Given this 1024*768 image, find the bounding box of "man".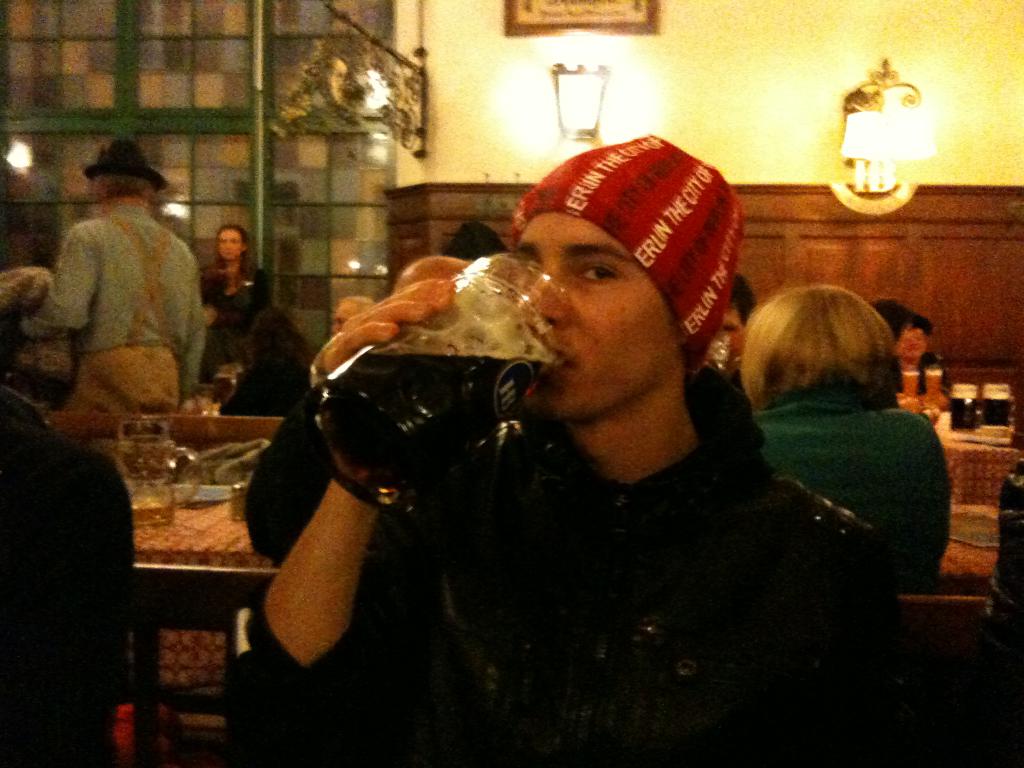
<box>333,294,377,332</box>.
